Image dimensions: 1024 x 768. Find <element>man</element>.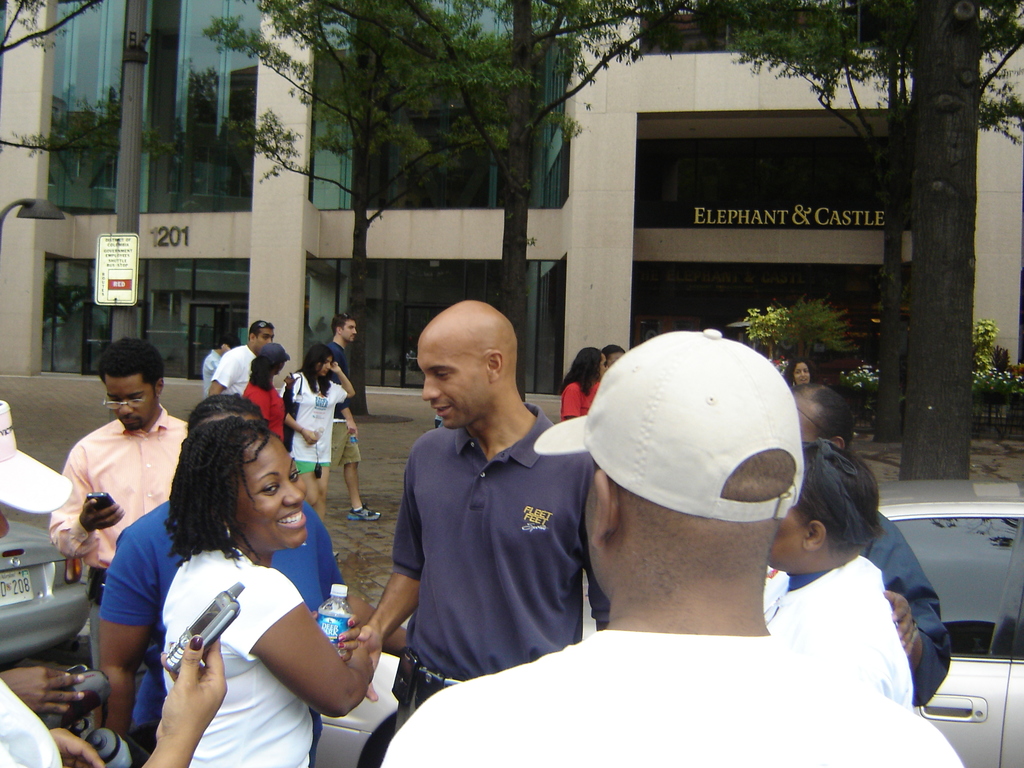
<box>206,319,273,402</box>.
